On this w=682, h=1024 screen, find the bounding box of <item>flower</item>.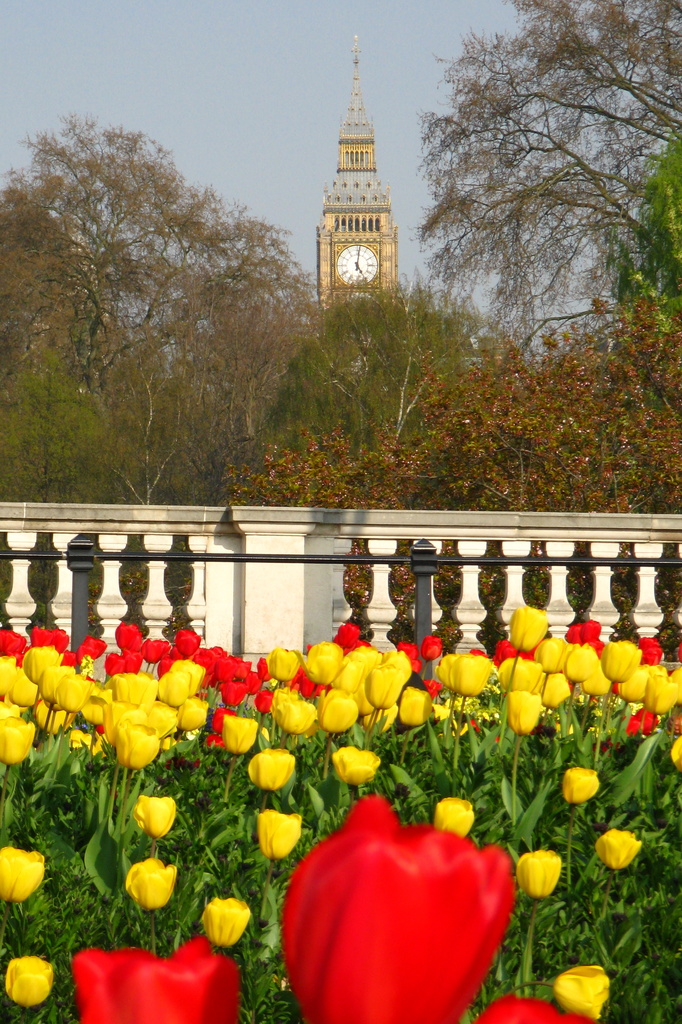
Bounding box: bbox=[595, 829, 644, 869].
